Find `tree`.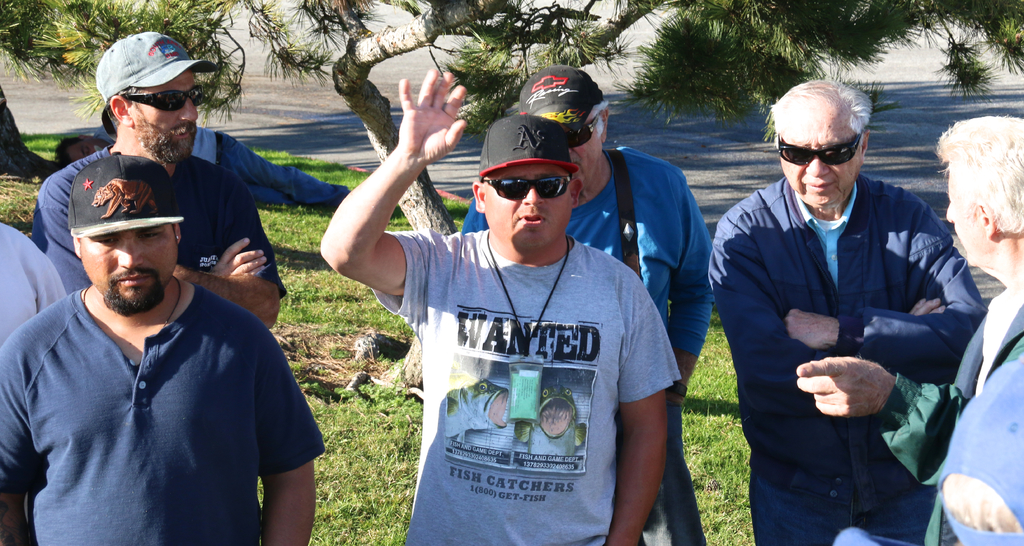
<bbox>0, 0, 1023, 408</bbox>.
